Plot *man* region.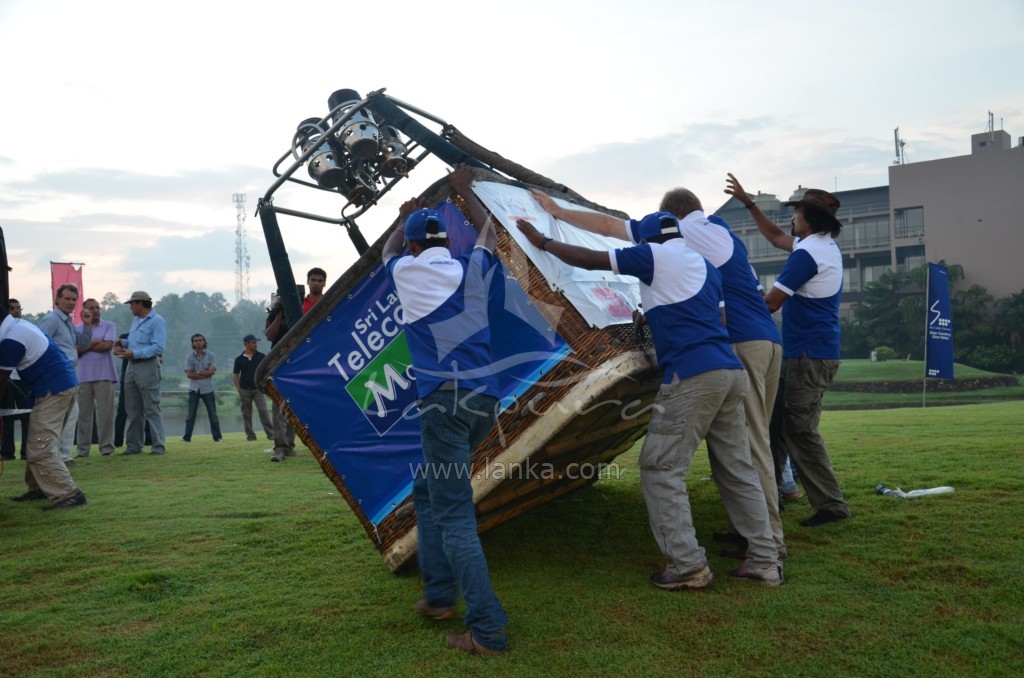
Plotted at detection(533, 183, 819, 546).
